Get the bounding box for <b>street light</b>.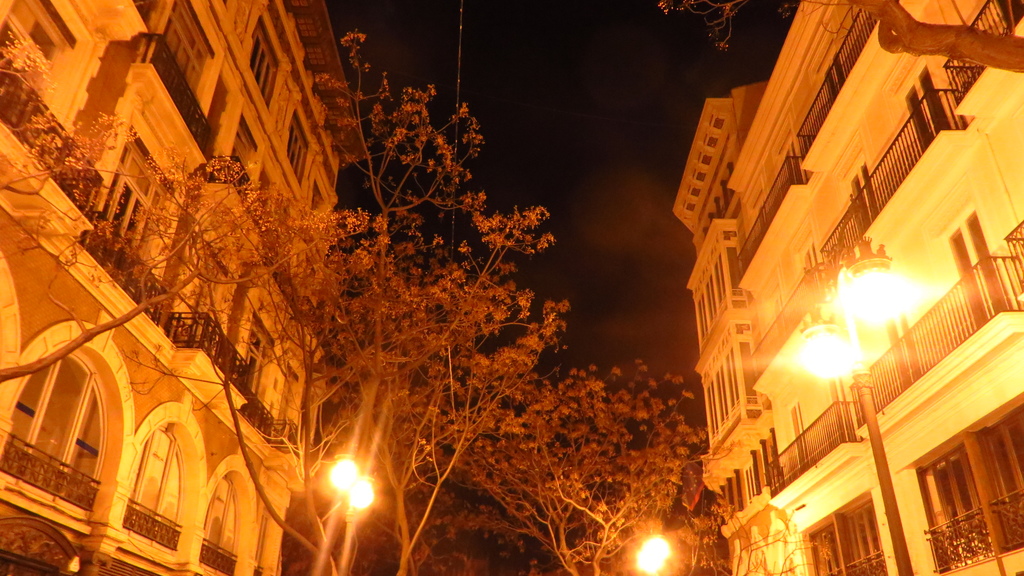
crop(630, 533, 683, 575).
